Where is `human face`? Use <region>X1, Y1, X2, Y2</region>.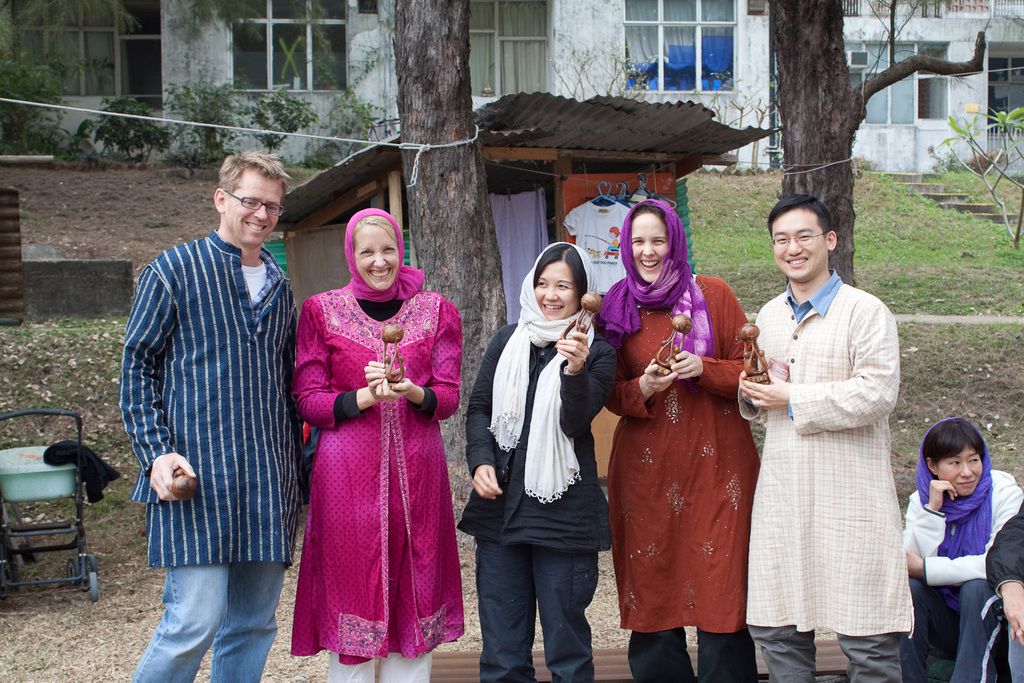
<region>771, 210, 828, 283</region>.
